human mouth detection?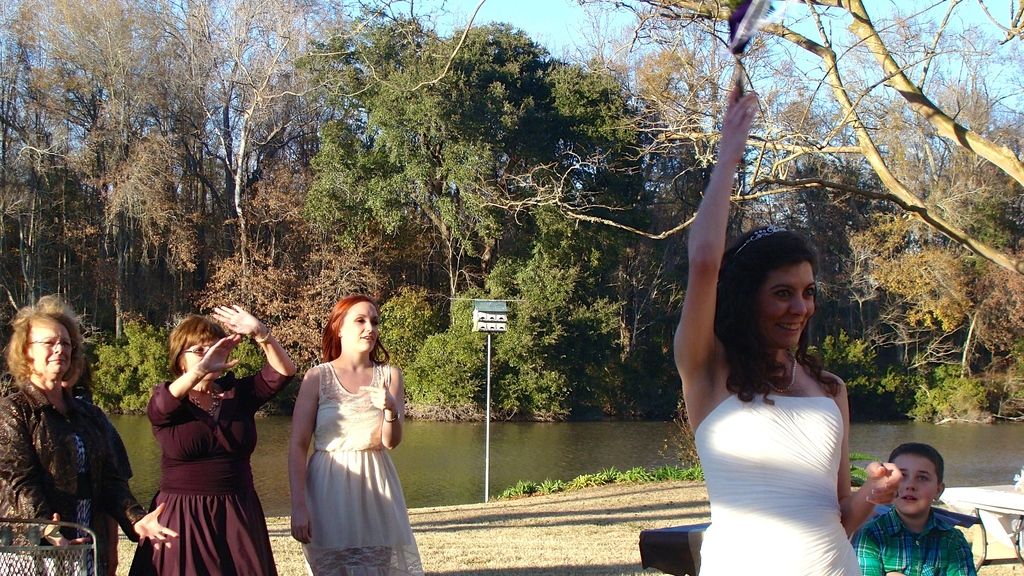
<bbox>901, 495, 918, 502</bbox>
